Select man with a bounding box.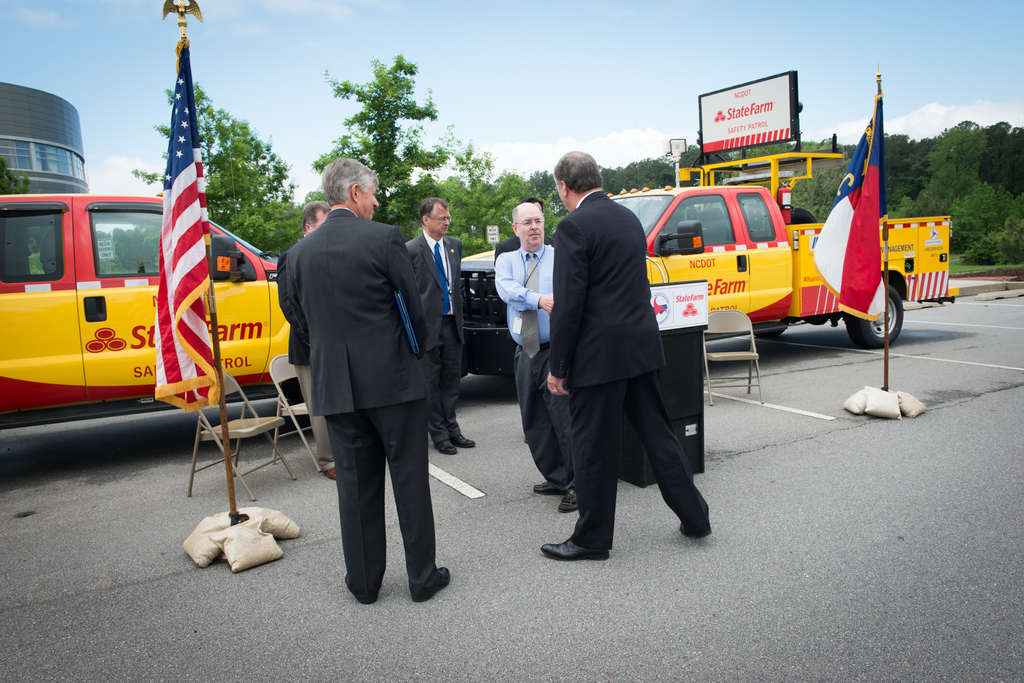
<box>492,195,557,445</box>.
